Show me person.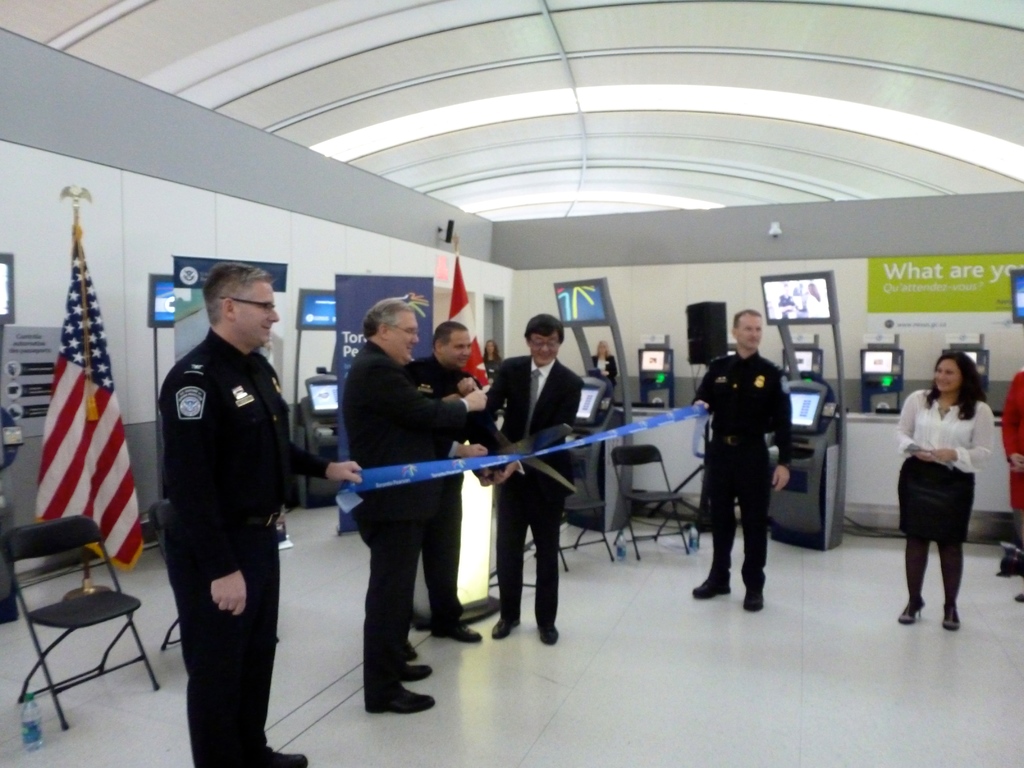
person is here: bbox(341, 298, 486, 714).
